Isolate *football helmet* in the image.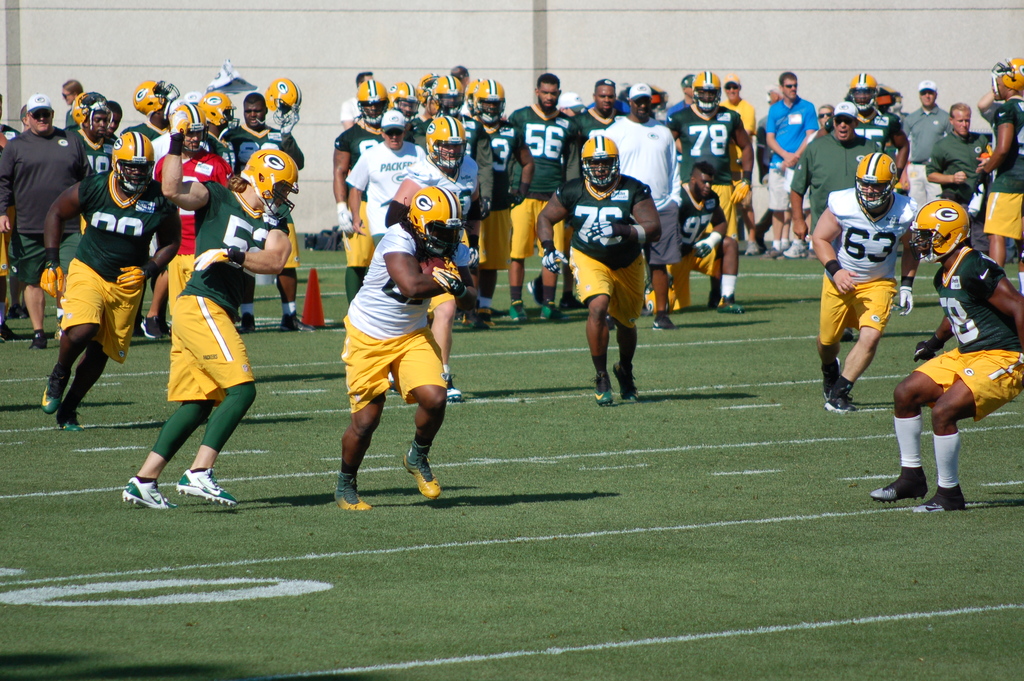
Isolated region: box=[416, 74, 440, 105].
